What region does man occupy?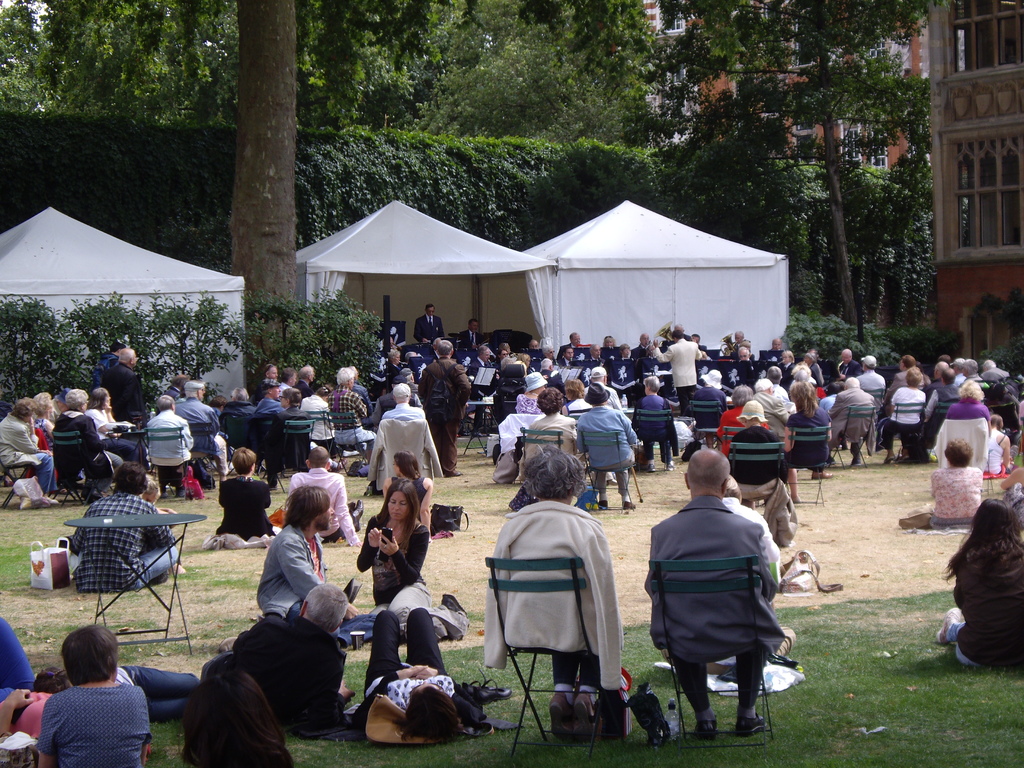
(223, 578, 366, 722).
